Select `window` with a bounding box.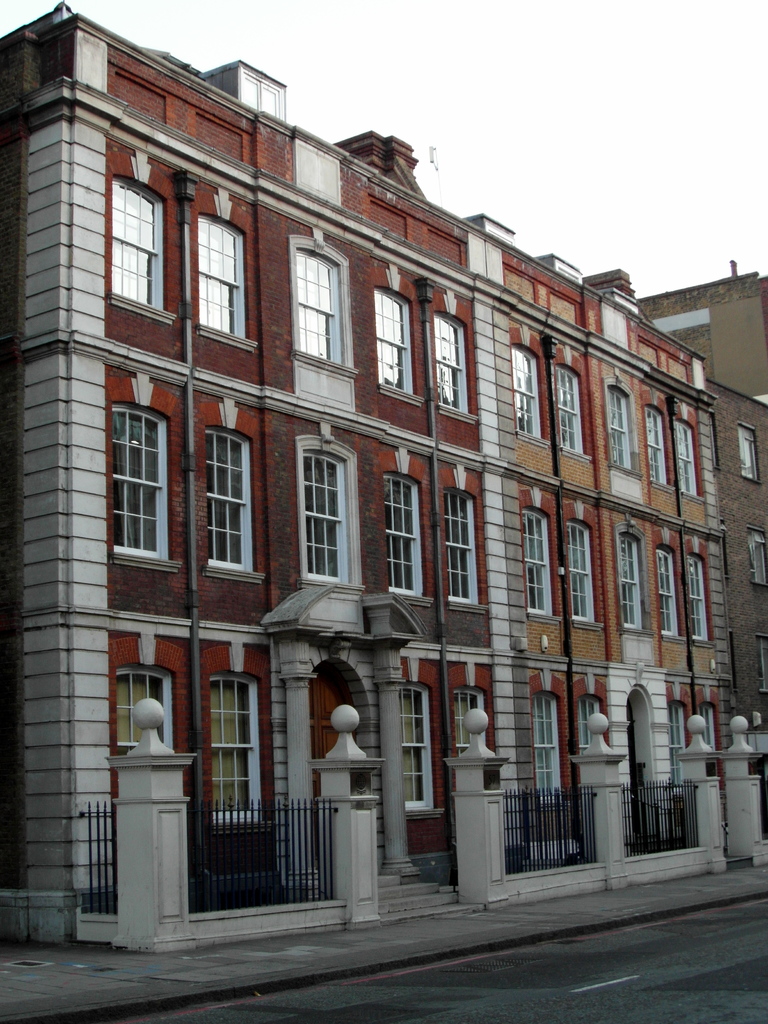
(left=513, top=350, right=537, bottom=433).
